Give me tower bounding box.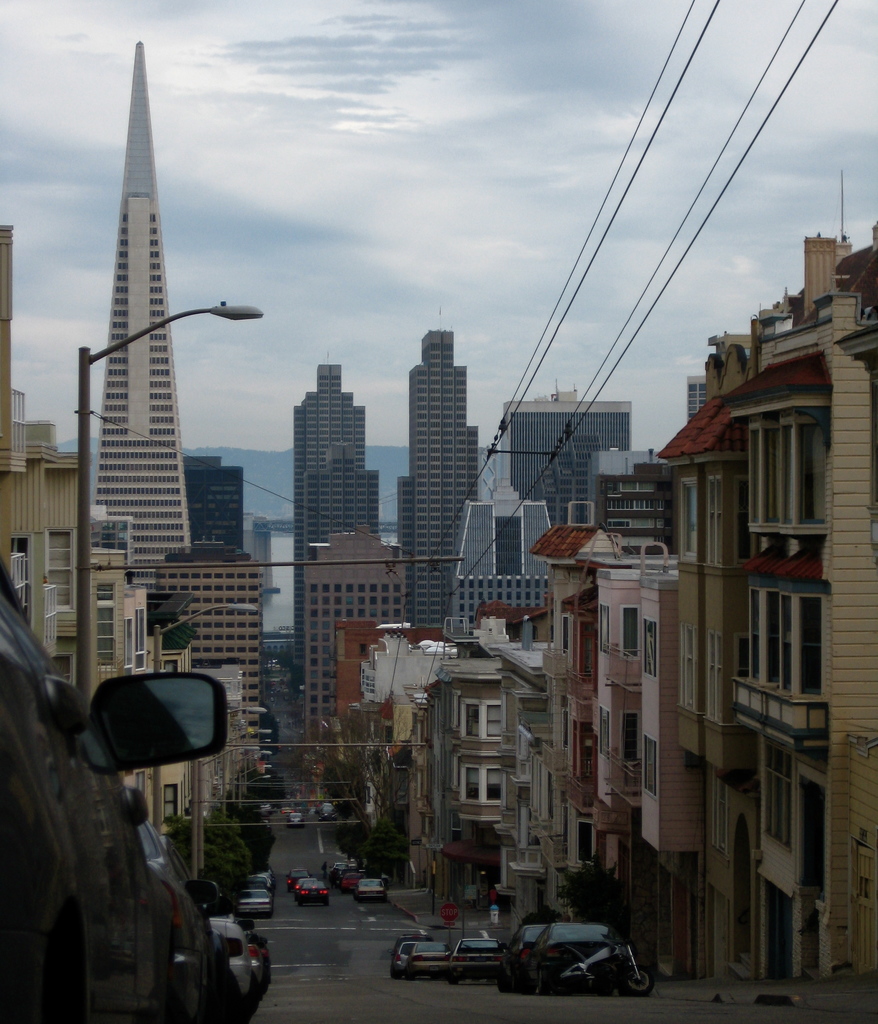
(x1=0, y1=223, x2=17, y2=579).
